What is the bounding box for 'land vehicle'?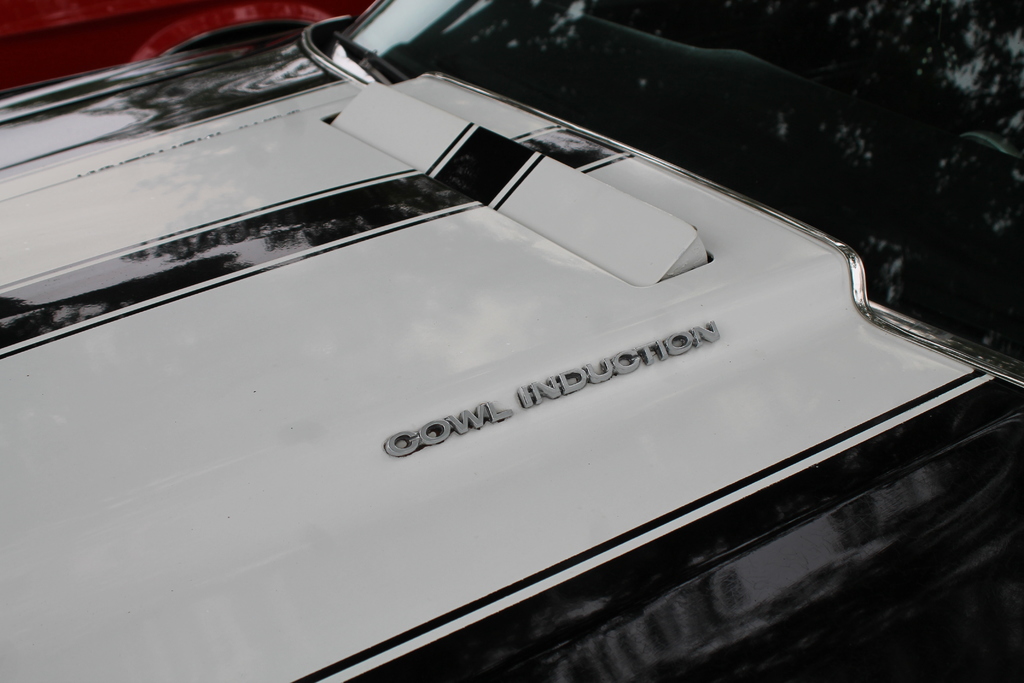
region(0, 0, 1023, 680).
